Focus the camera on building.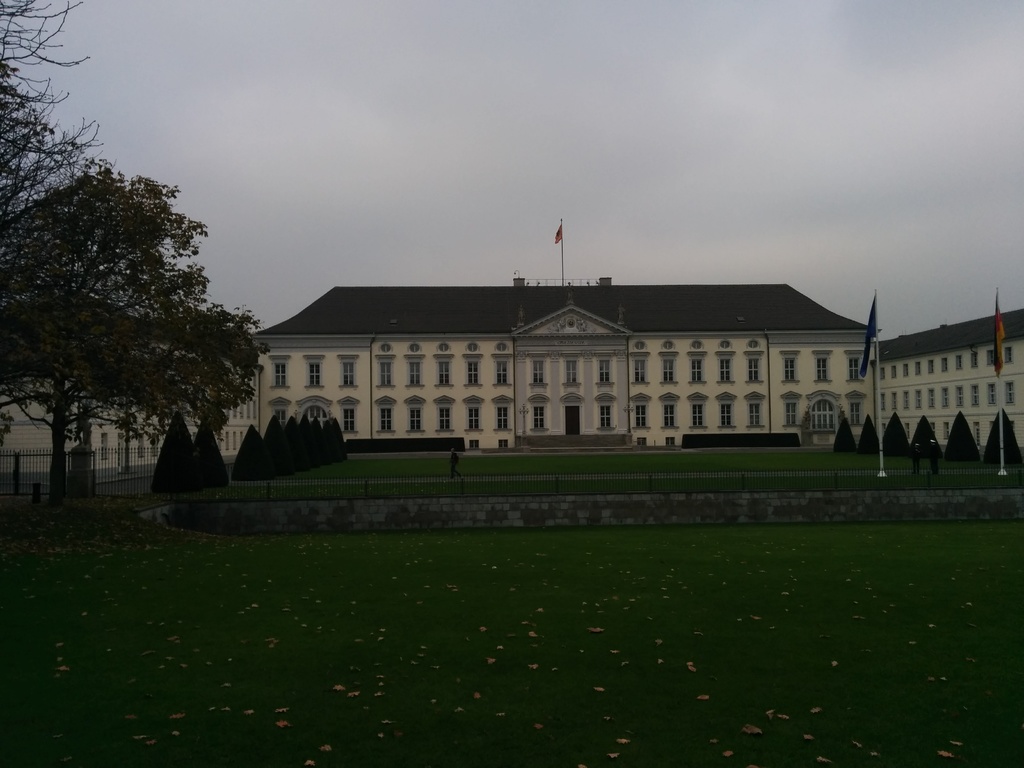
Focus region: l=100, t=180, r=1023, b=509.
